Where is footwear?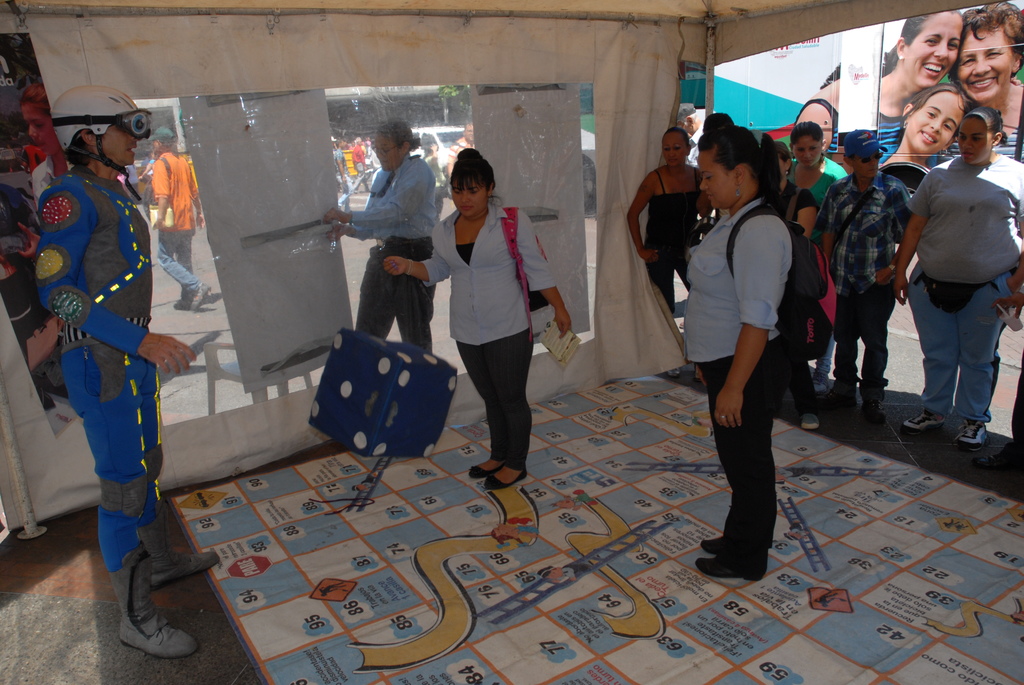
<box>692,551,762,578</box>.
